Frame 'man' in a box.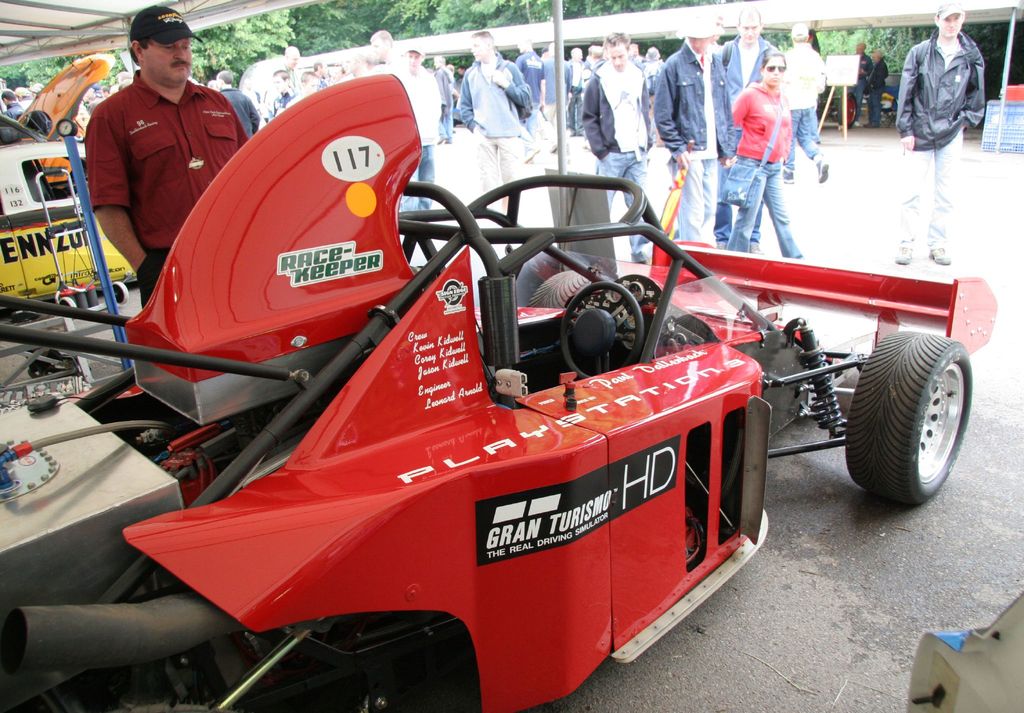
l=270, t=44, r=300, b=96.
